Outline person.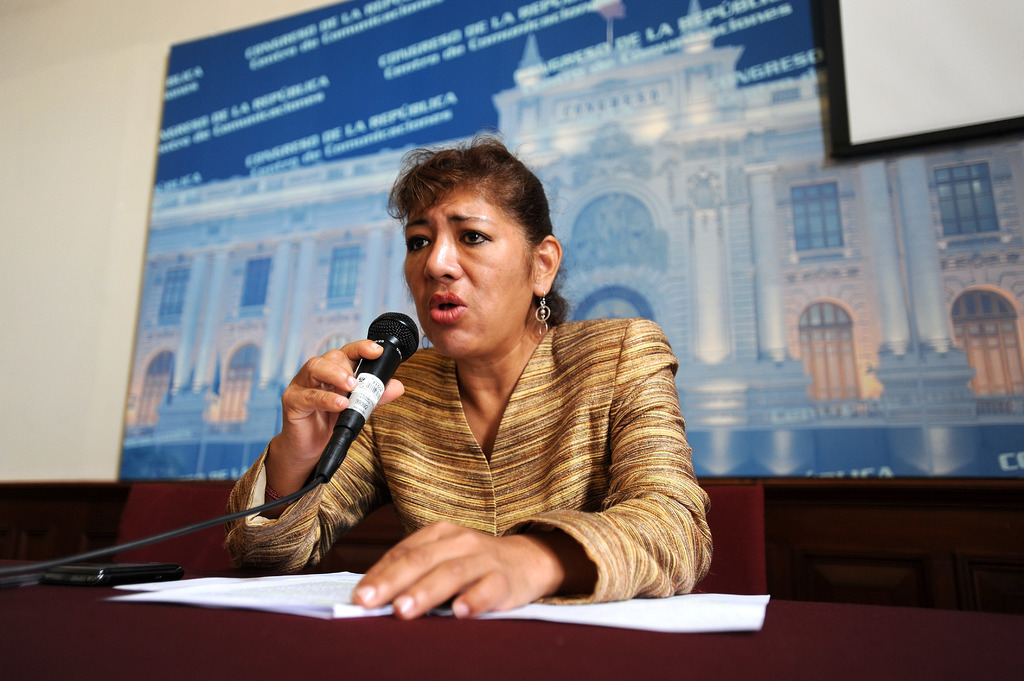
Outline: 333, 134, 703, 623.
